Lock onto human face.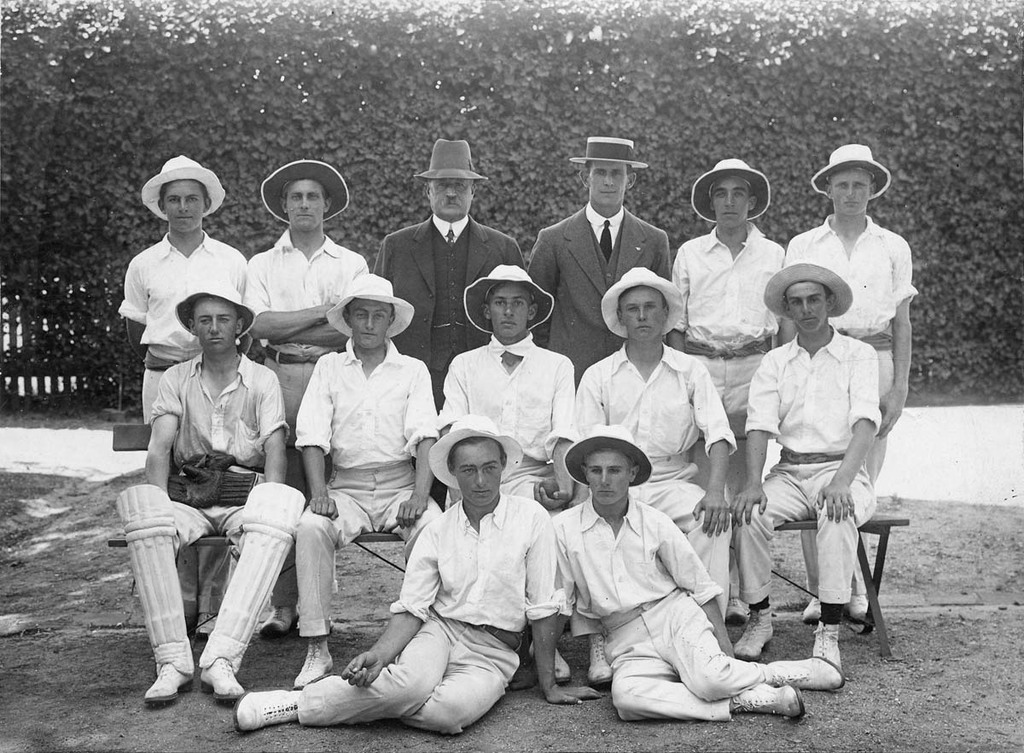
Locked: {"x1": 782, "y1": 280, "x2": 828, "y2": 331}.
